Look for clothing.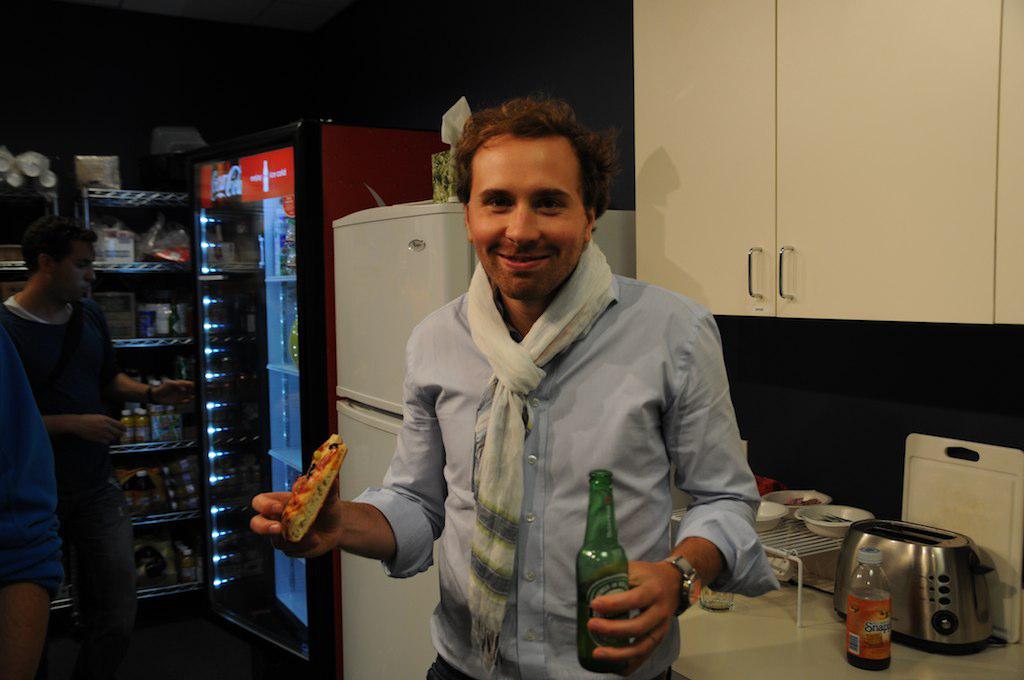
Found: (2,292,148,674).
